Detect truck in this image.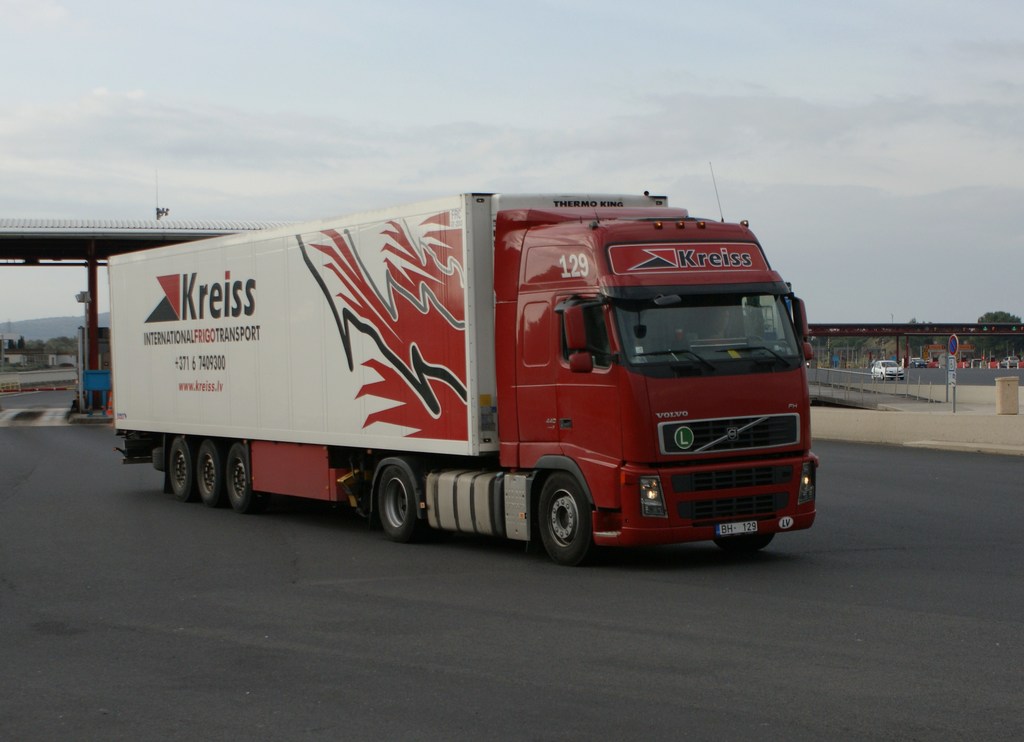
Detection: locate(81, 183, 832, 566).
